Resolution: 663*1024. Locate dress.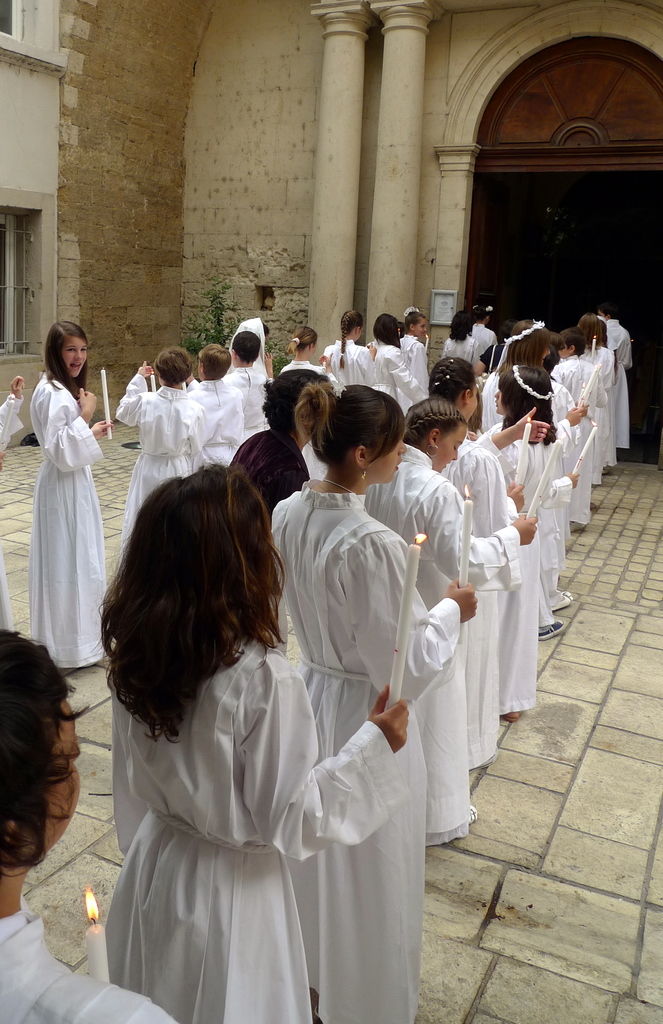
bbox(504, 435, 546, 712).
